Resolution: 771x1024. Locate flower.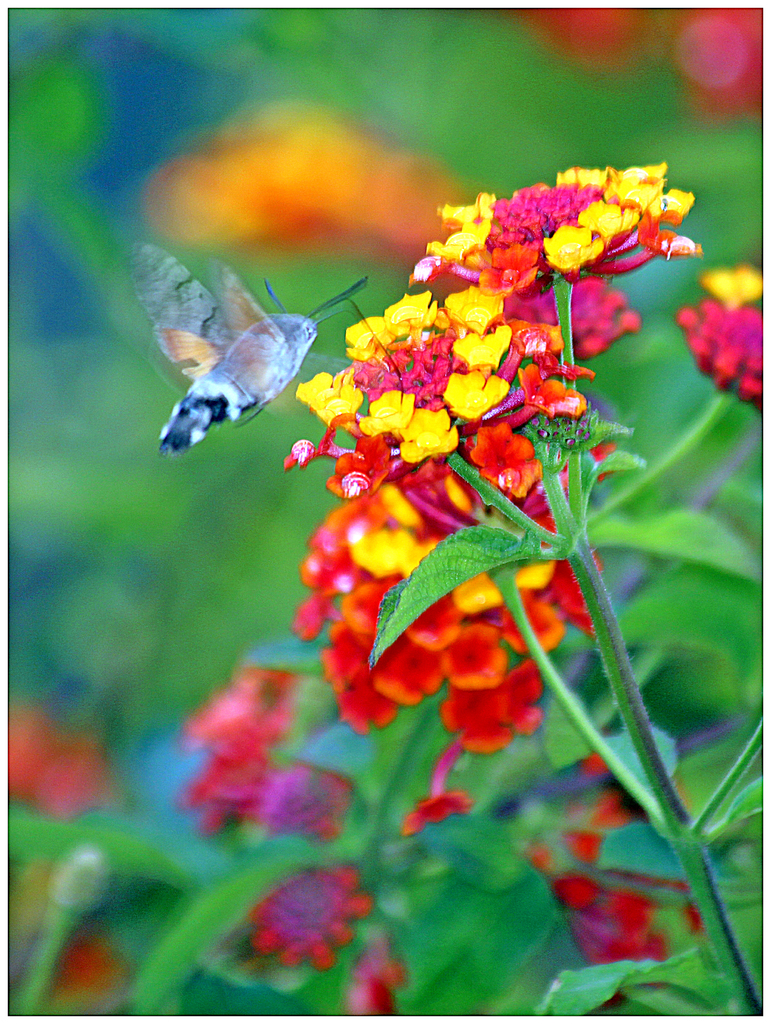
{"left": 342, "top": 929, "right": 419, "bottom": 1020}.
